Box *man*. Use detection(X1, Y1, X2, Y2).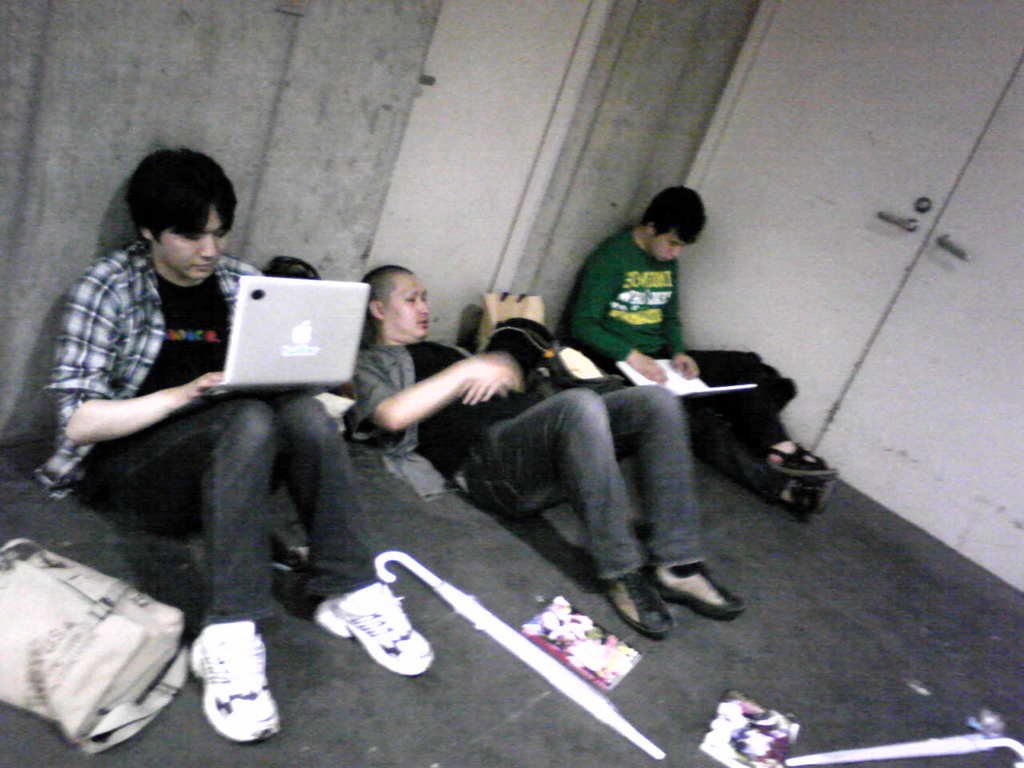
detection(347, 254, 753, 640).
